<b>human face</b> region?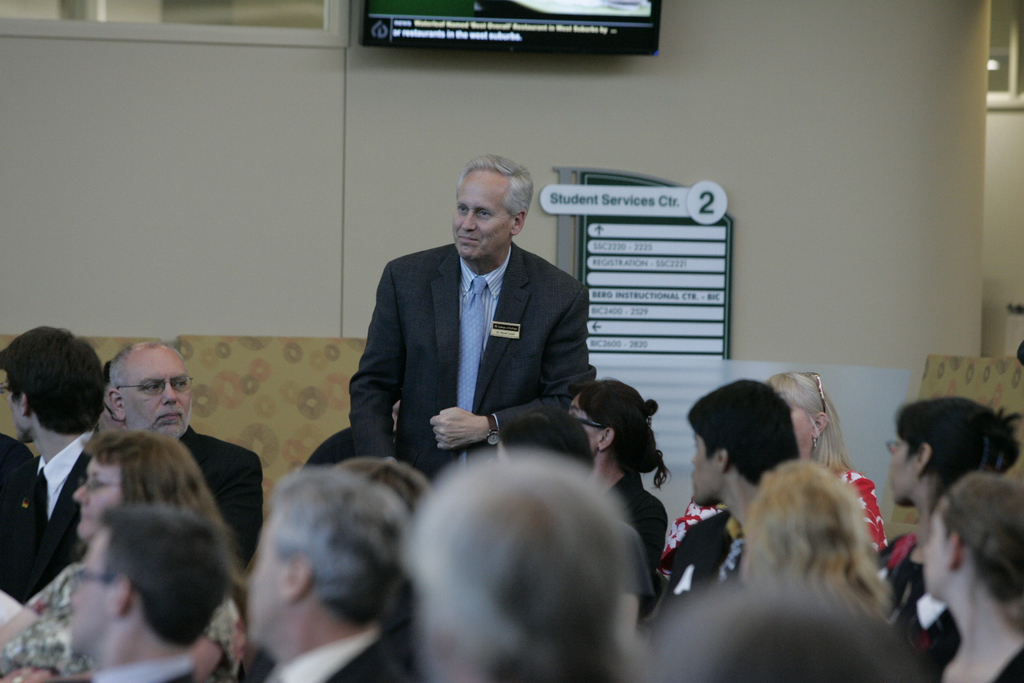
(927,504,949,596)
